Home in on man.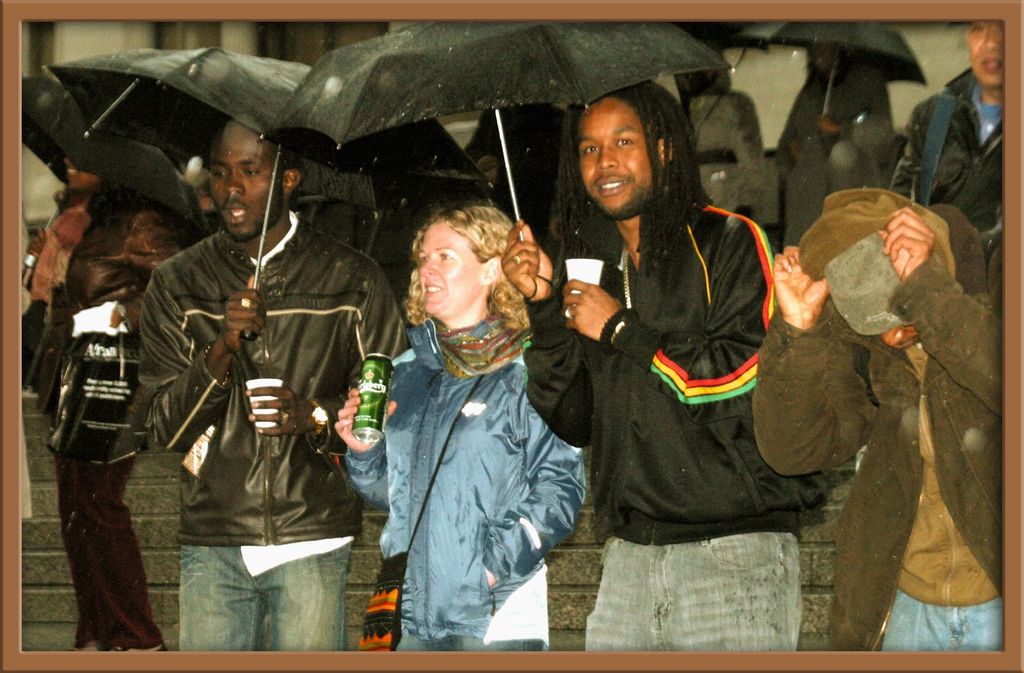
Homed in at <bbox>500, 83, 829, 653</bbox>.
